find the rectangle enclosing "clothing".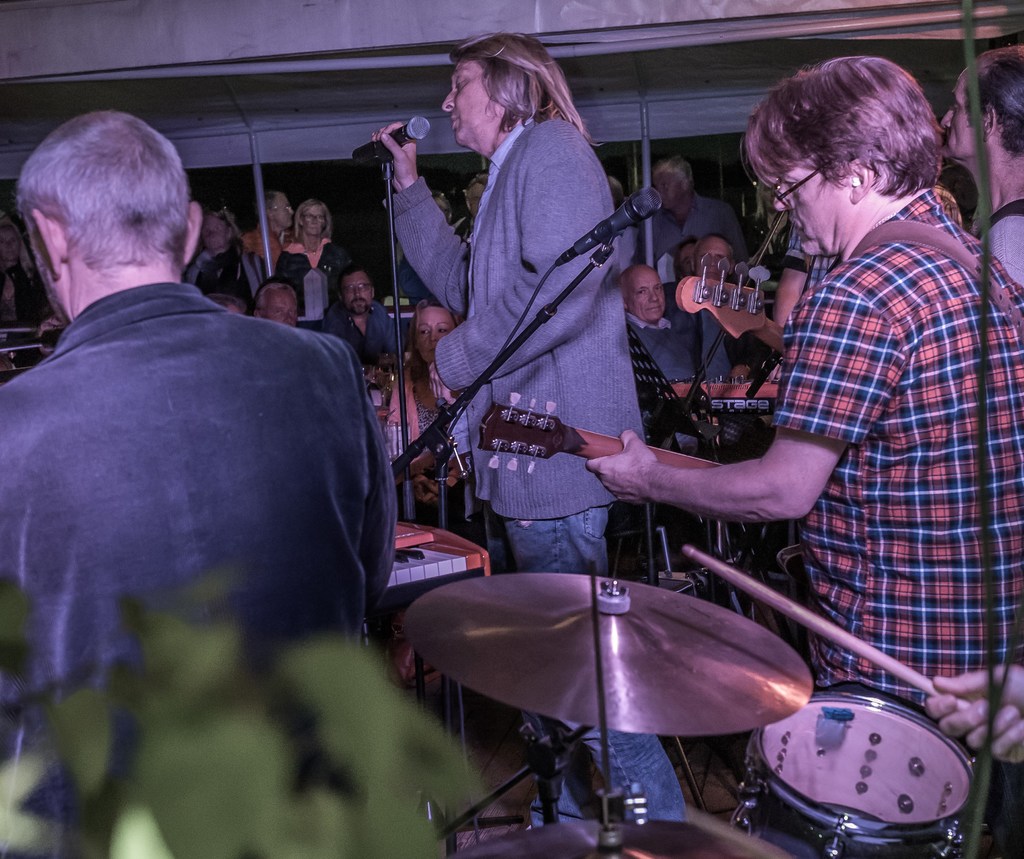
select_region(972, 181, 1023, 287).
